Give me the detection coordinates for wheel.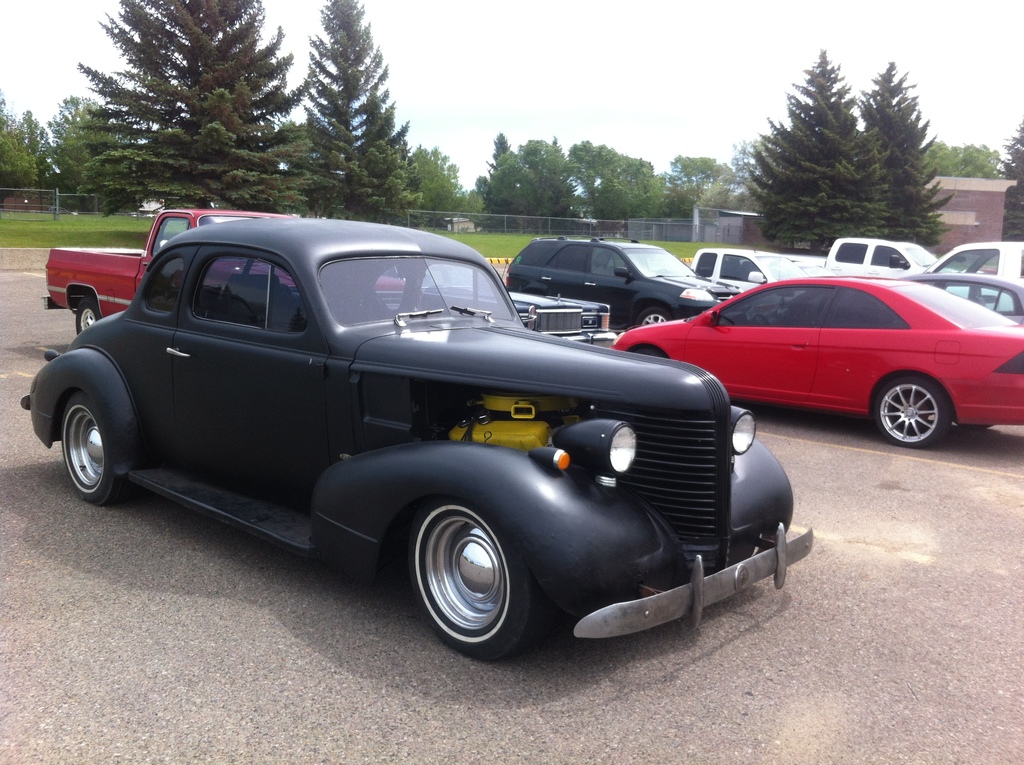
BBox(400, 494, 533, 654).
